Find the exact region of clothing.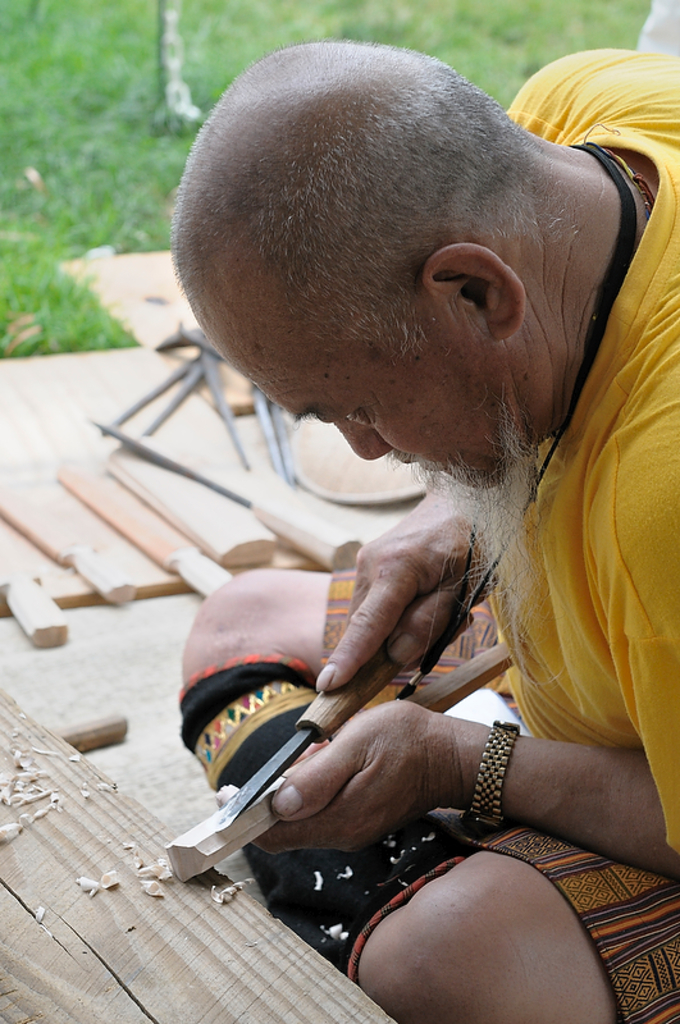
Exact region: select_region(324, 51, 679, 1023).
